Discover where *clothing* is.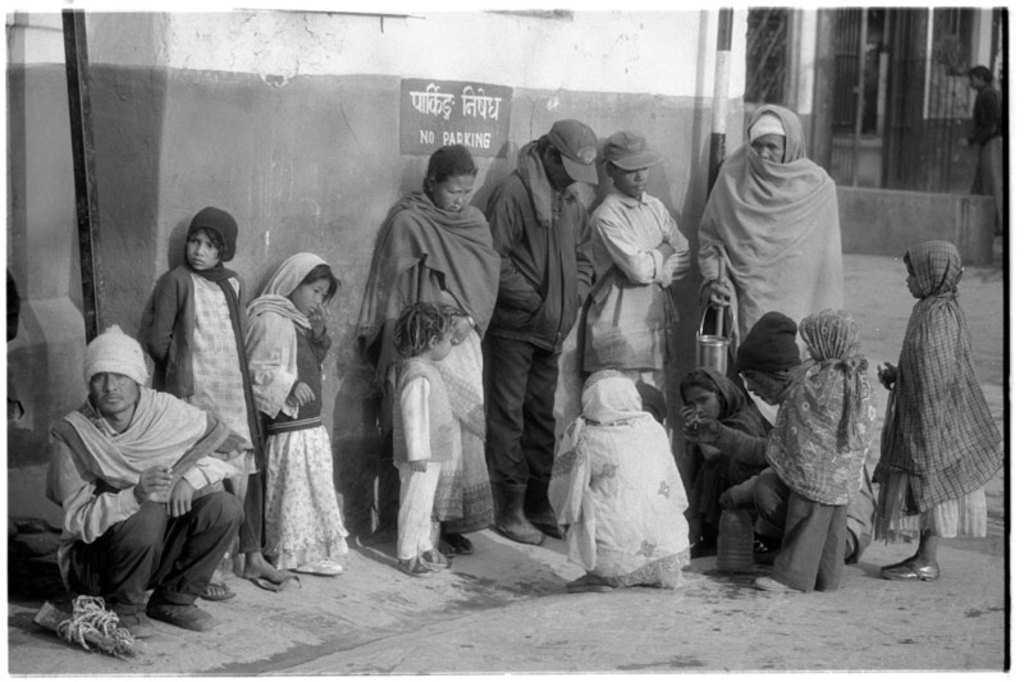
Discovered at (left=45, top=331, right=243, bottom=615).
